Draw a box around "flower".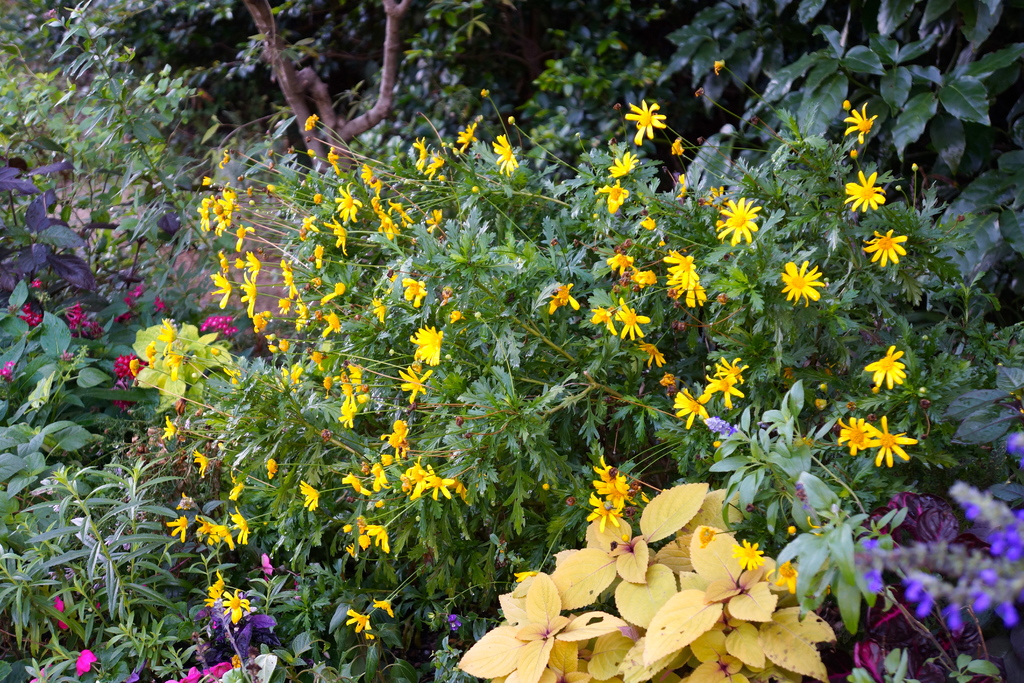
<bbox>145, 341, 159, 356</bbox>.
